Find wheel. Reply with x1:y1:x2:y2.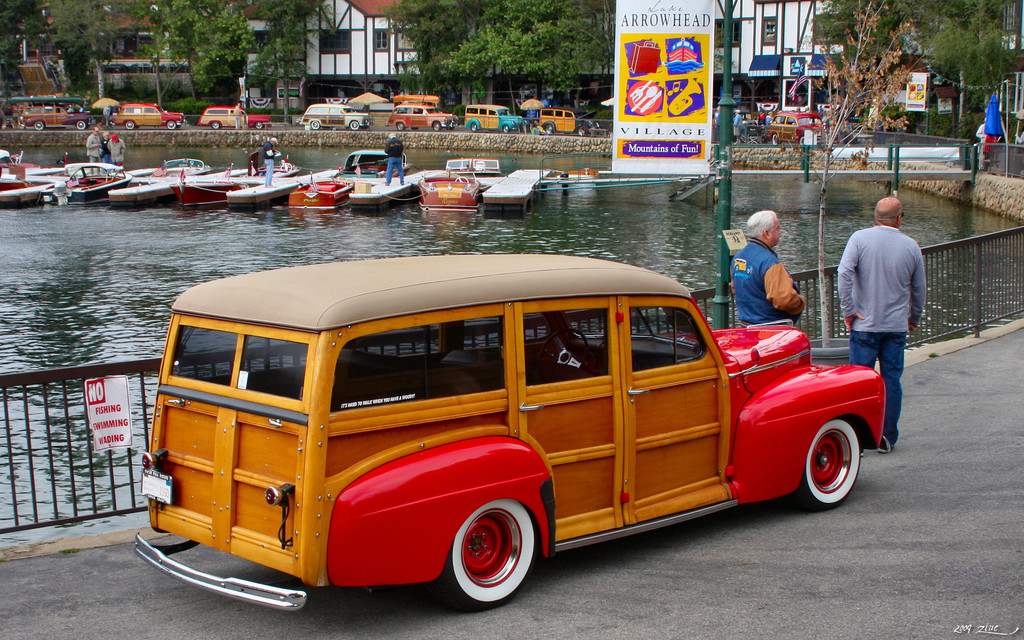
394:122:408:130.
